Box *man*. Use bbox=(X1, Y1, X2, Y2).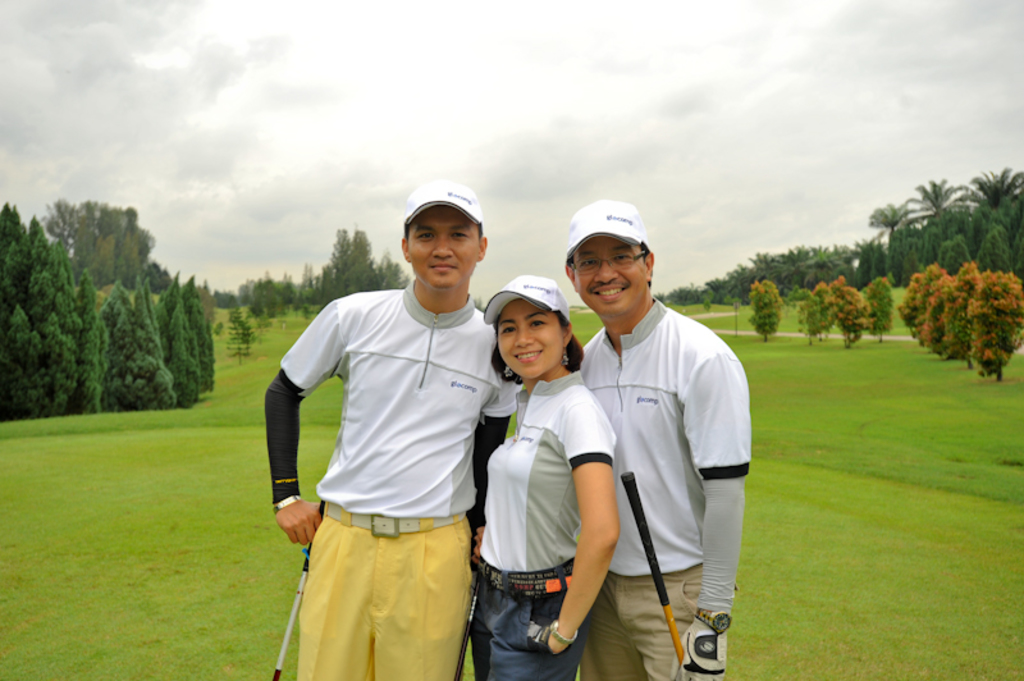
bbox=(561, 200, 751, 680).
